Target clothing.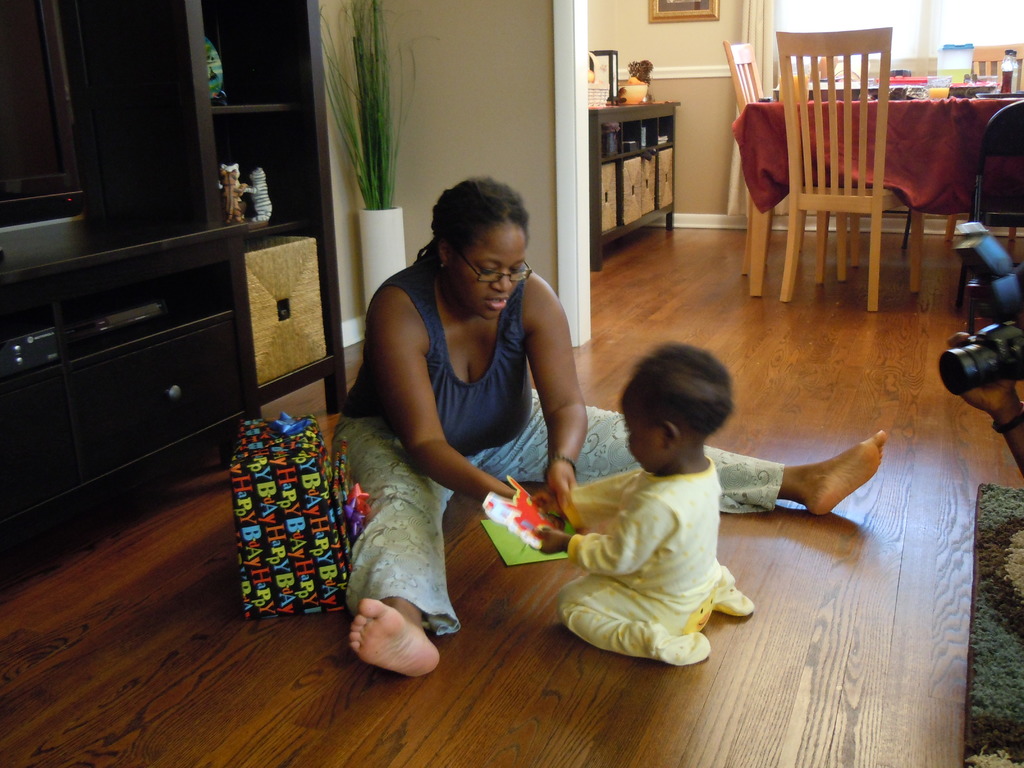
Target region: Rect(342, 255, 792, 626).
